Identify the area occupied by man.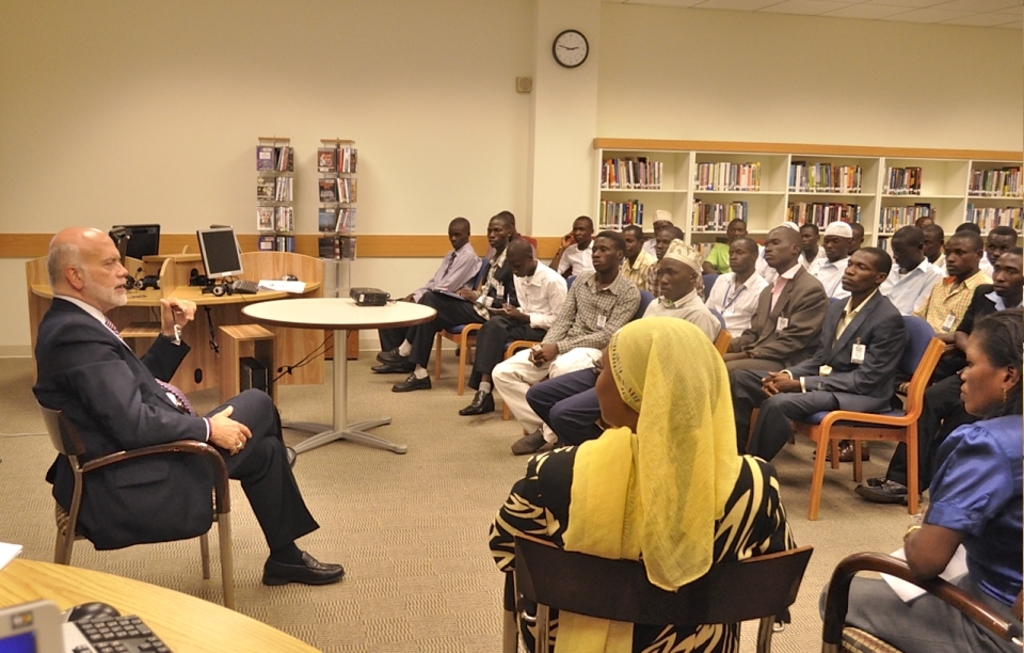
Area: (460, 240, 566, 421).
